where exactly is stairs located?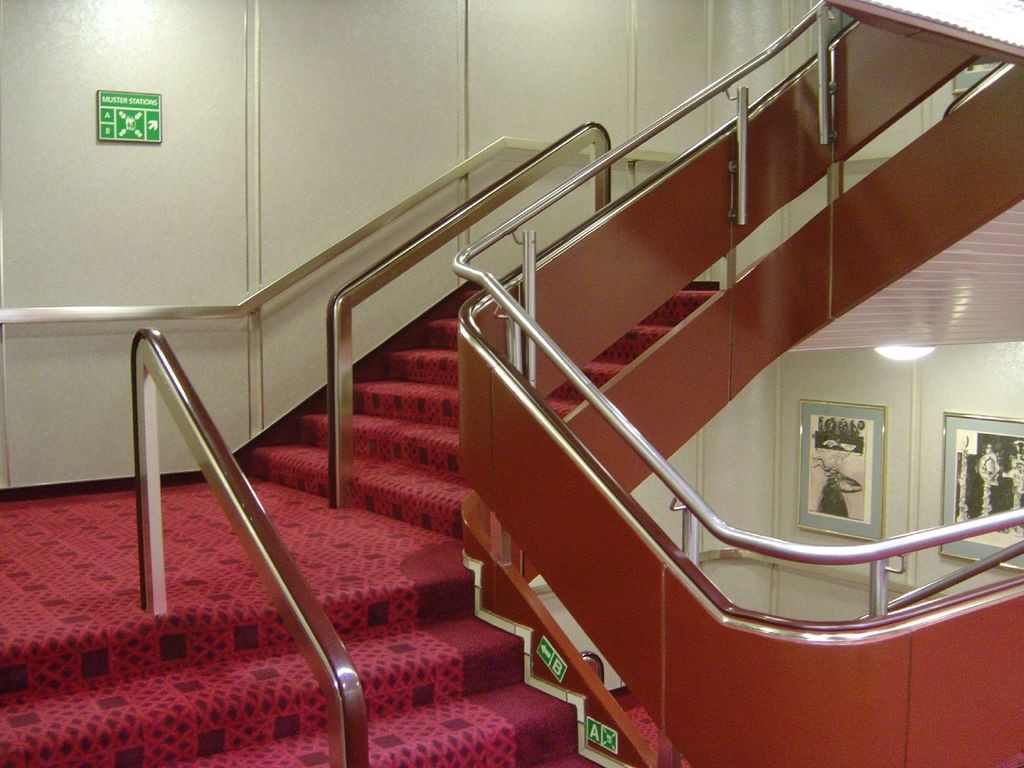
Its bounding box is rect(0, 570, 607, 767).
